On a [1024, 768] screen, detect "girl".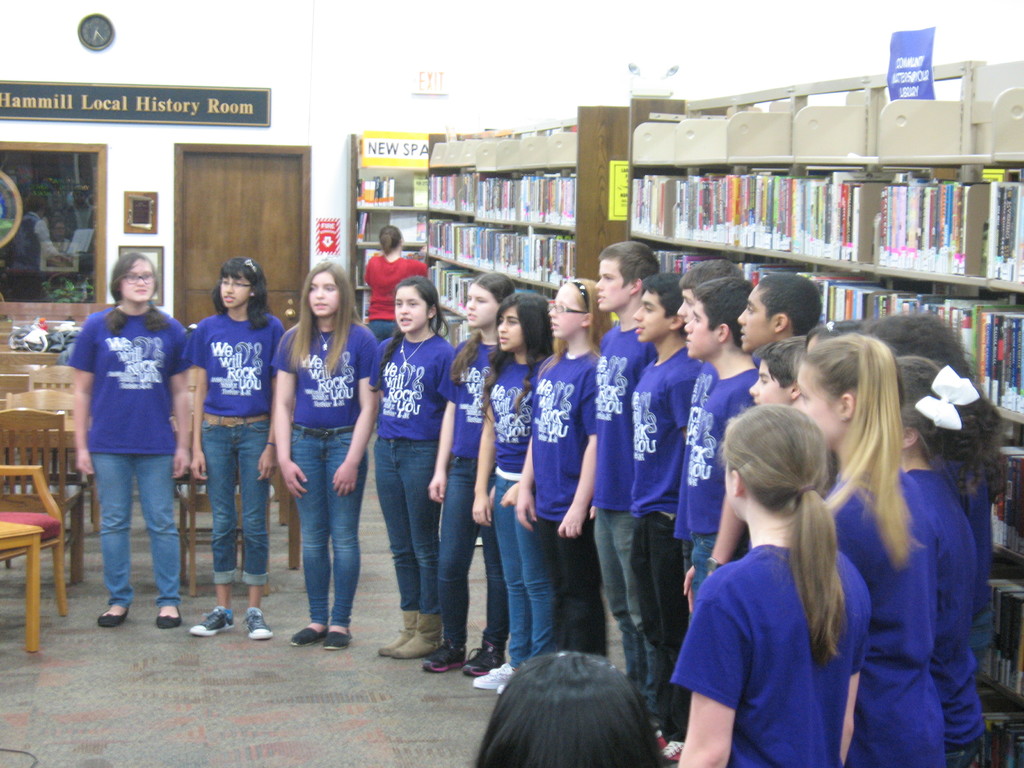
(x1=364, y1=226, x2=429, y2=344).
